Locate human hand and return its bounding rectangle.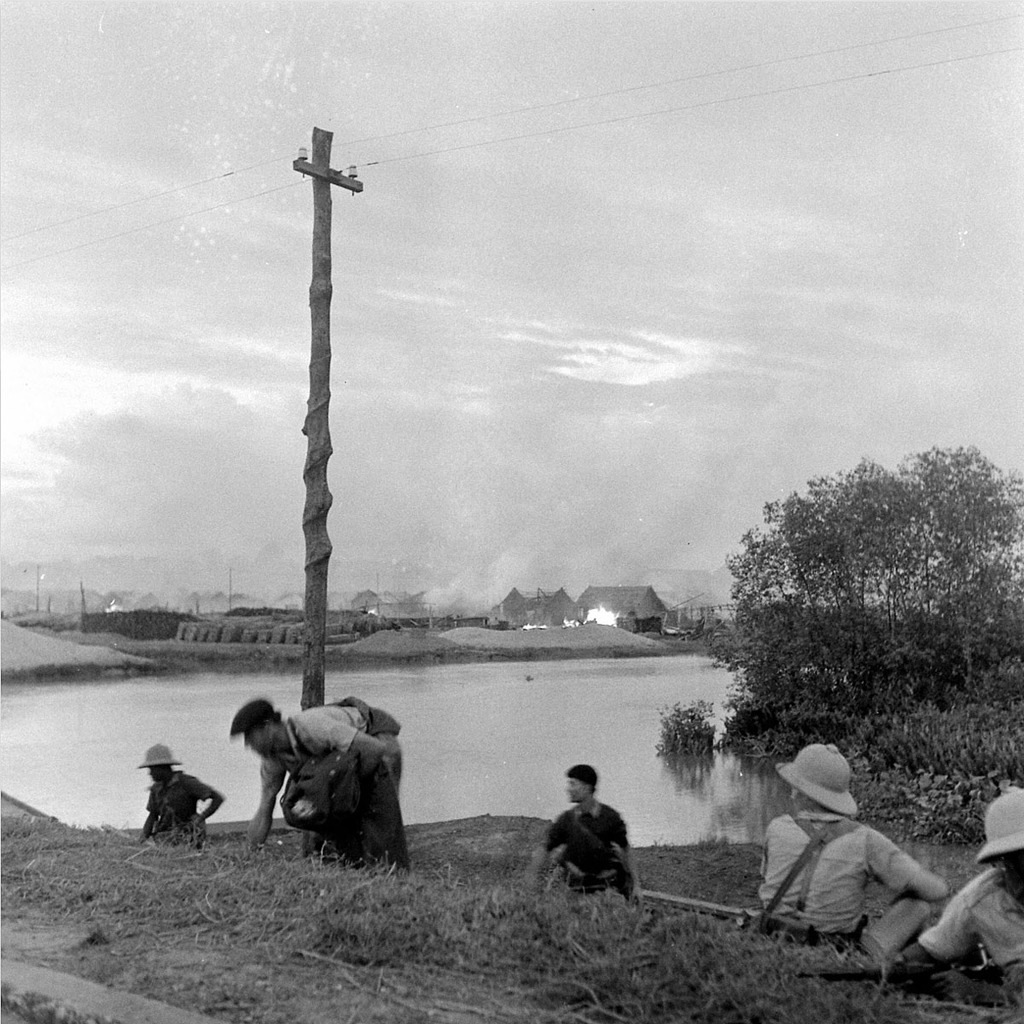
[left=625, top=887, right=643, bottom=912].
